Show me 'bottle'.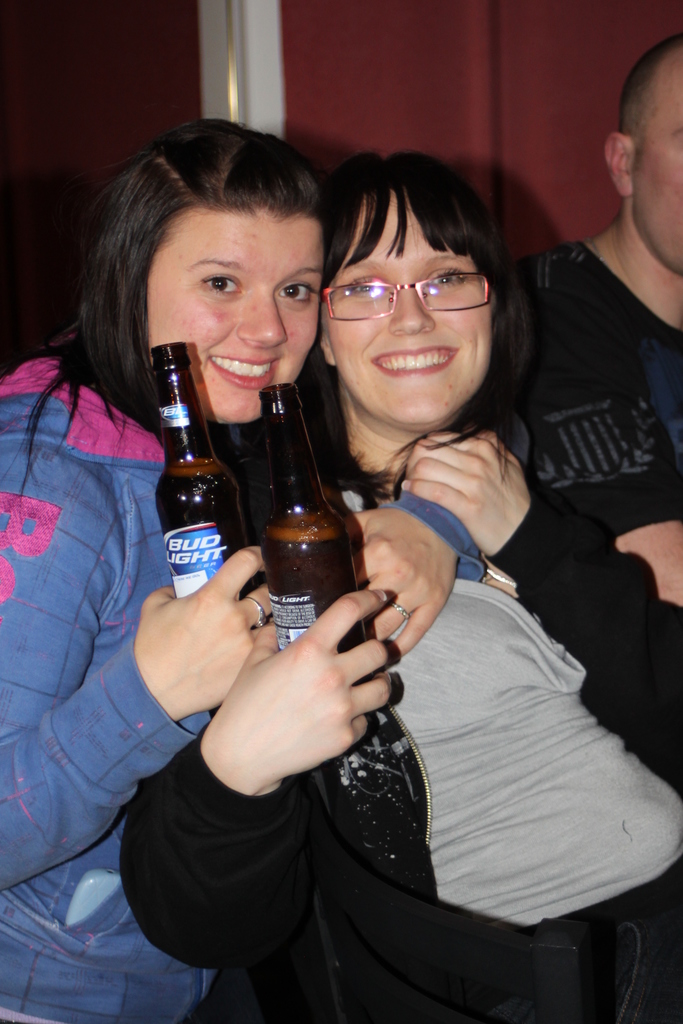
'bottle' is here: locate(142, 343, 248, 622).
